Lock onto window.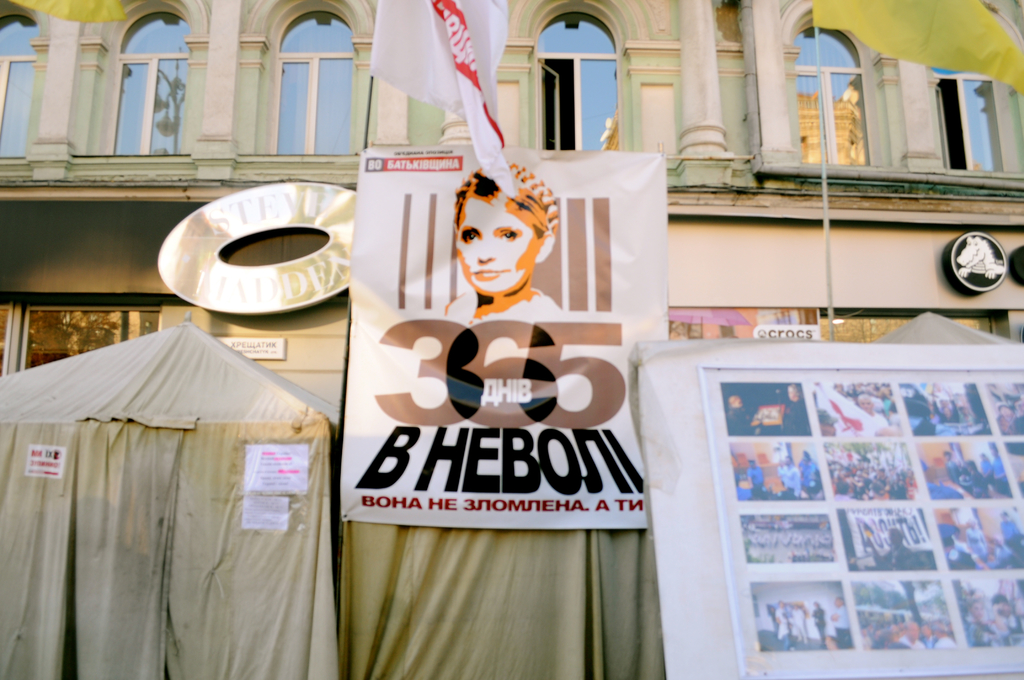
Locked: 934 65 1020 172.
